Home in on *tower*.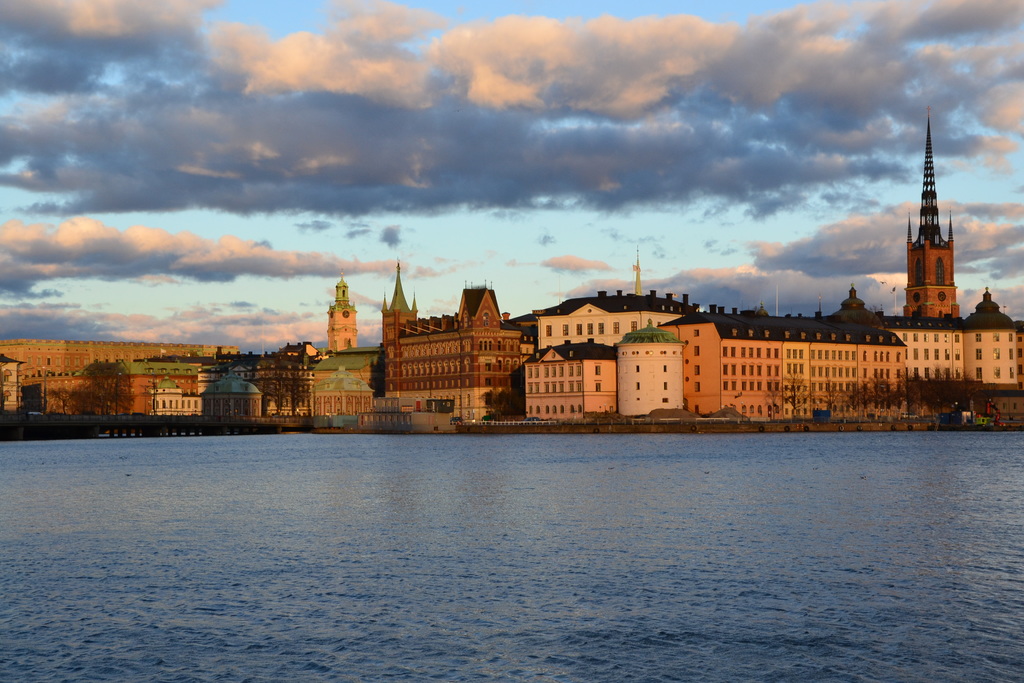
Homed in at (x1=332, y1=277, x2=358, y2=359).
